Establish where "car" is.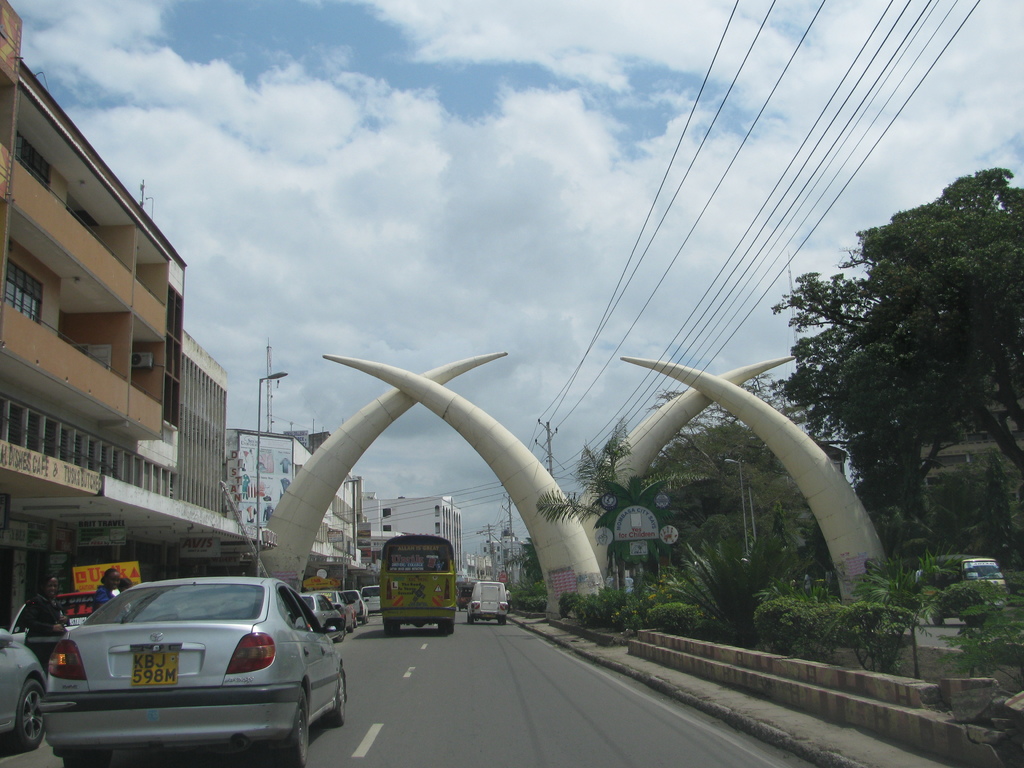
Established at bbox=(292, 588, 354, 637).
